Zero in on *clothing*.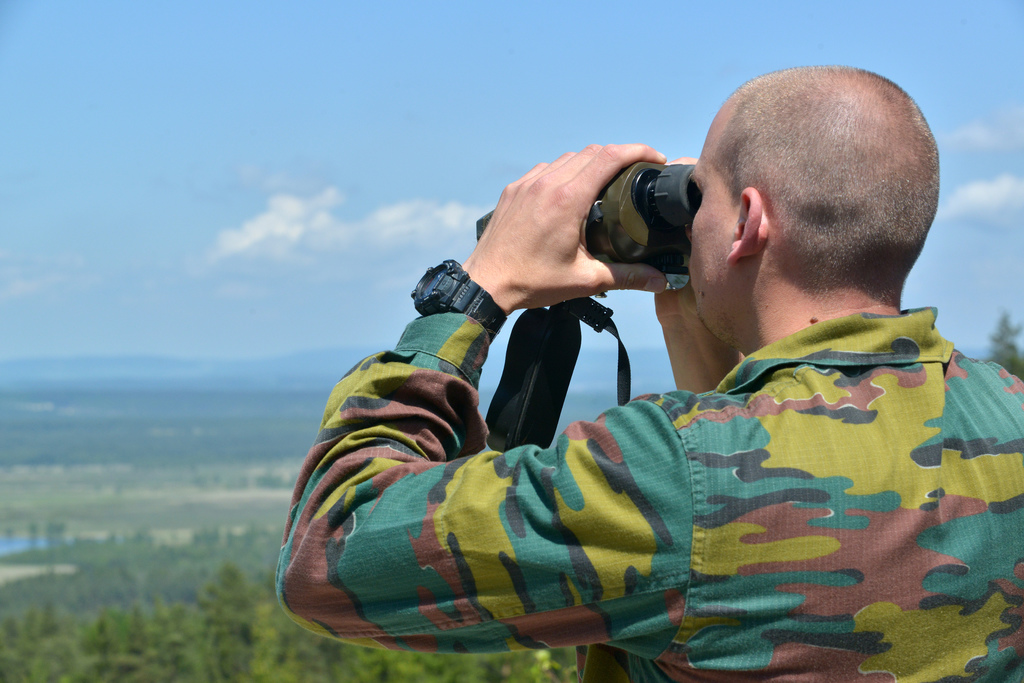
Zeroed in: (left=286, top=202, right=959, bottom=671).
